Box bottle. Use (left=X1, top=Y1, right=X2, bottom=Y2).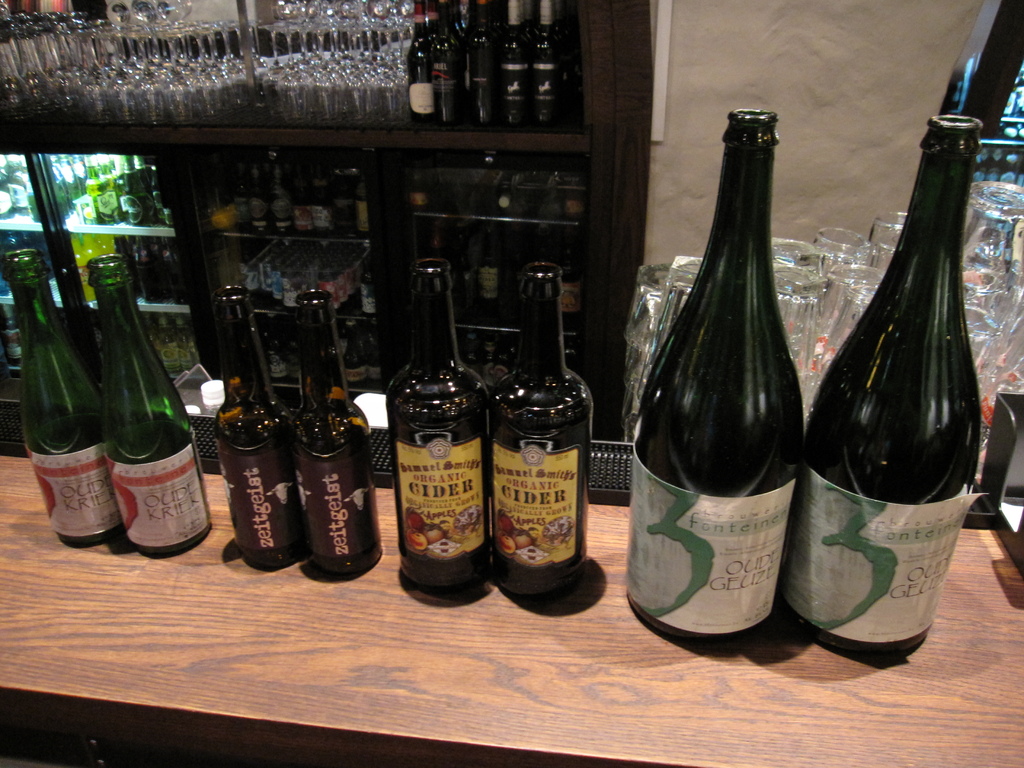
(left=808, top=114, right=956, bottom=691).
